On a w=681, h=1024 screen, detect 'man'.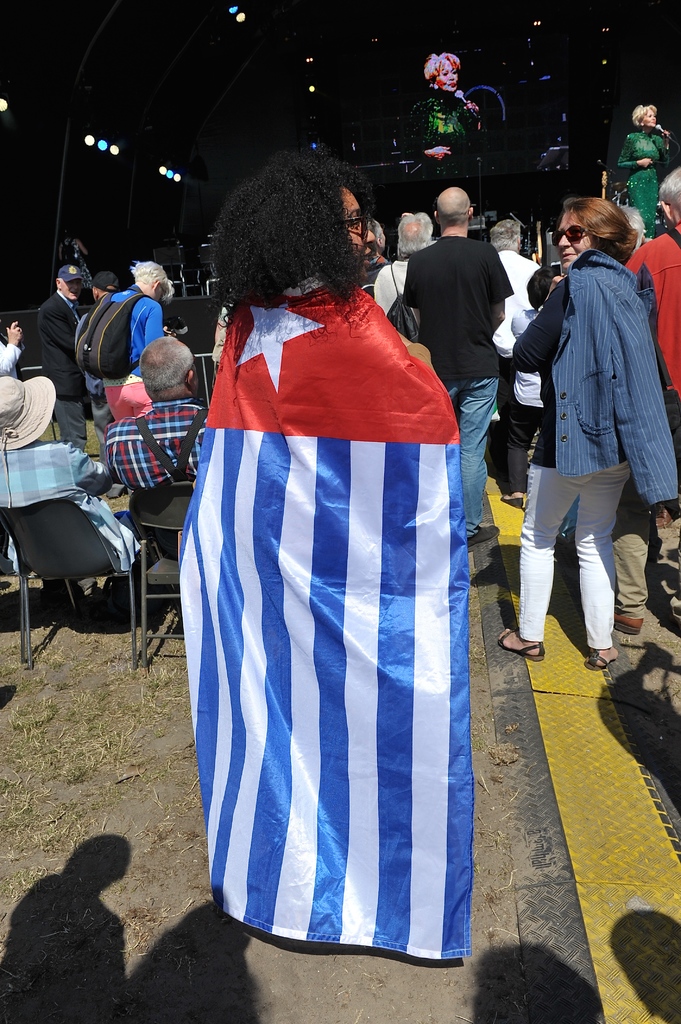
(100,338,212,562).
